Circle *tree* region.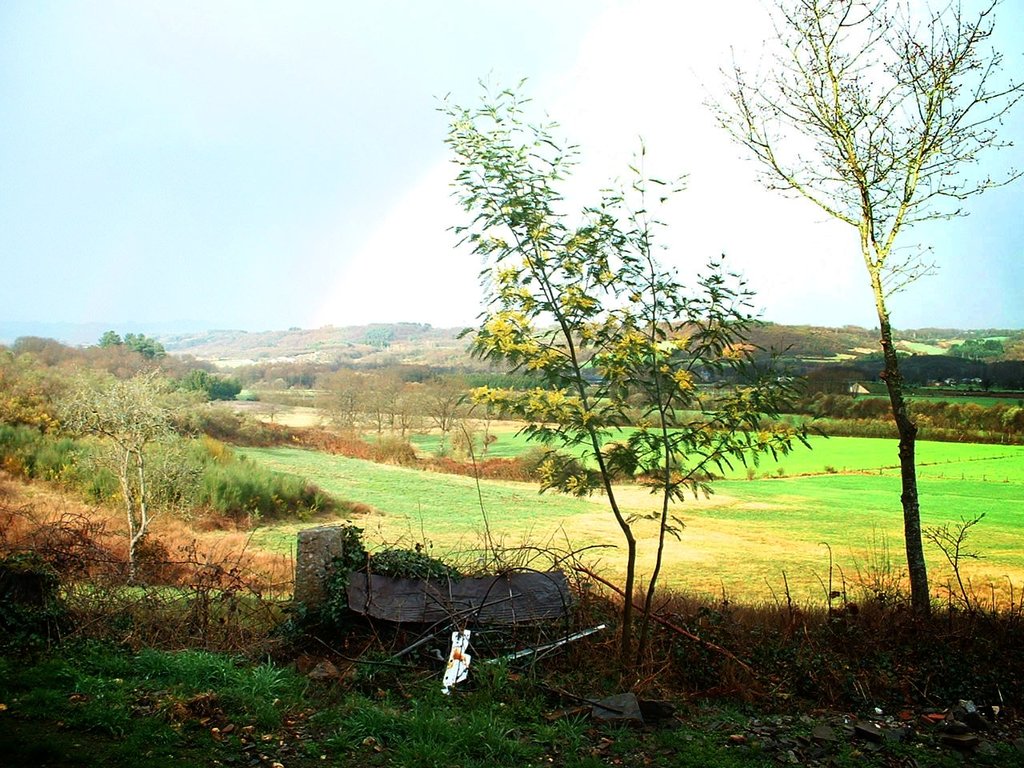
Region: pyautogui.locateOnScreen(343, 366, 360, 420).
